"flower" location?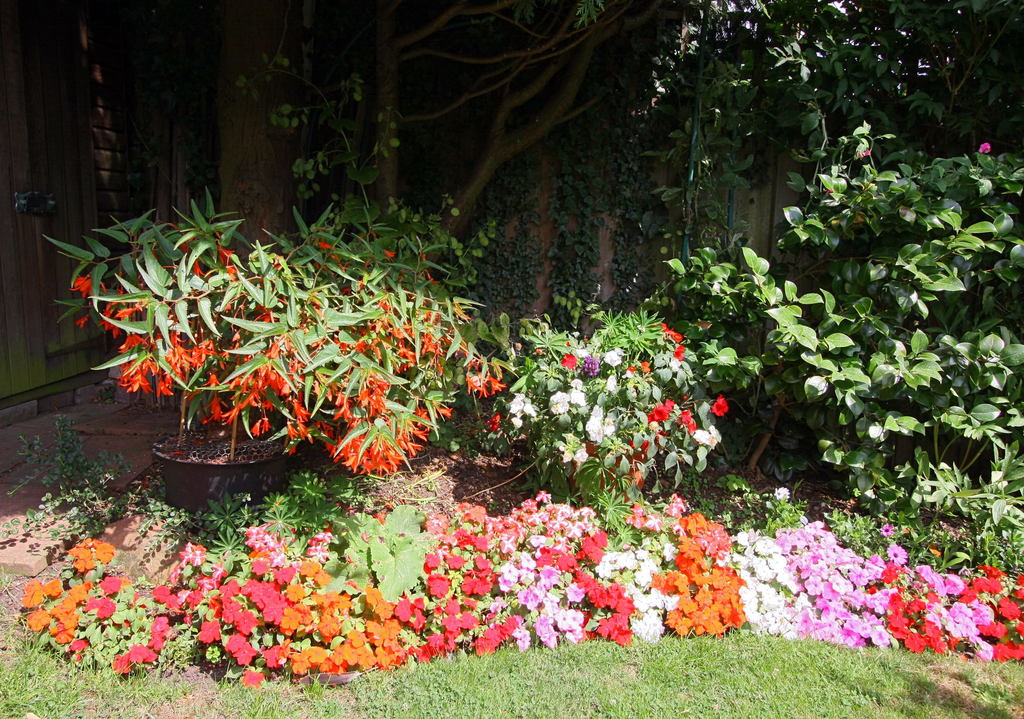
{"left": 504, "top": 392, "right": 531, "bottom": 414}
